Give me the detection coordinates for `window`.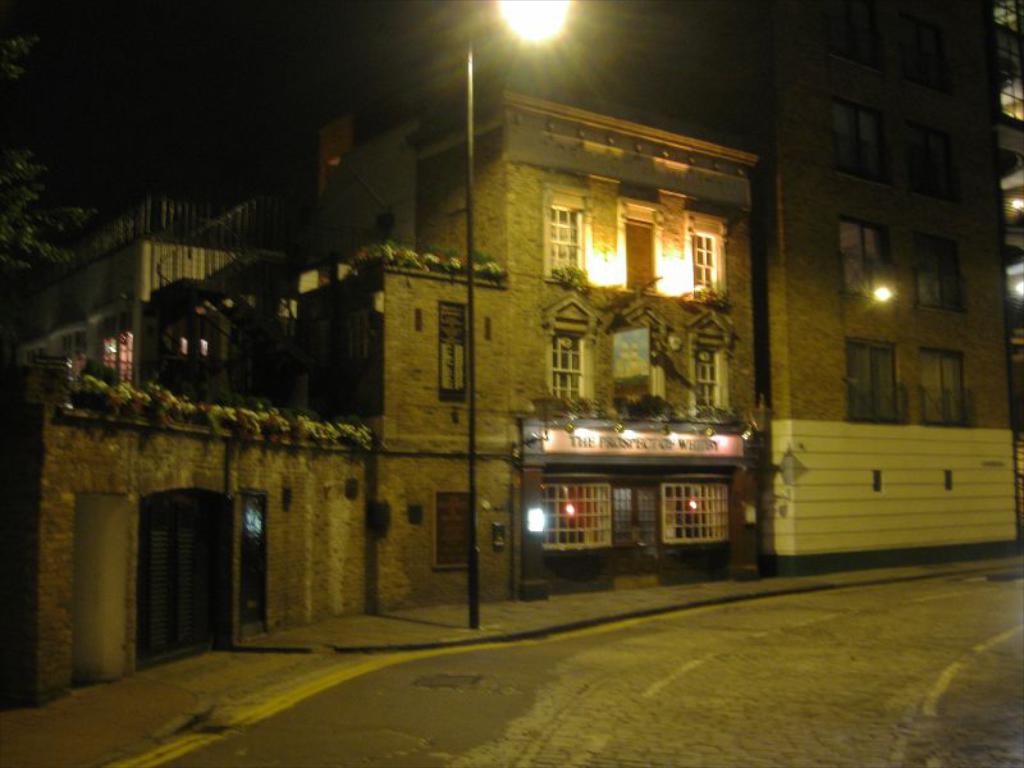
select_region(547, 209, 581, 273).
